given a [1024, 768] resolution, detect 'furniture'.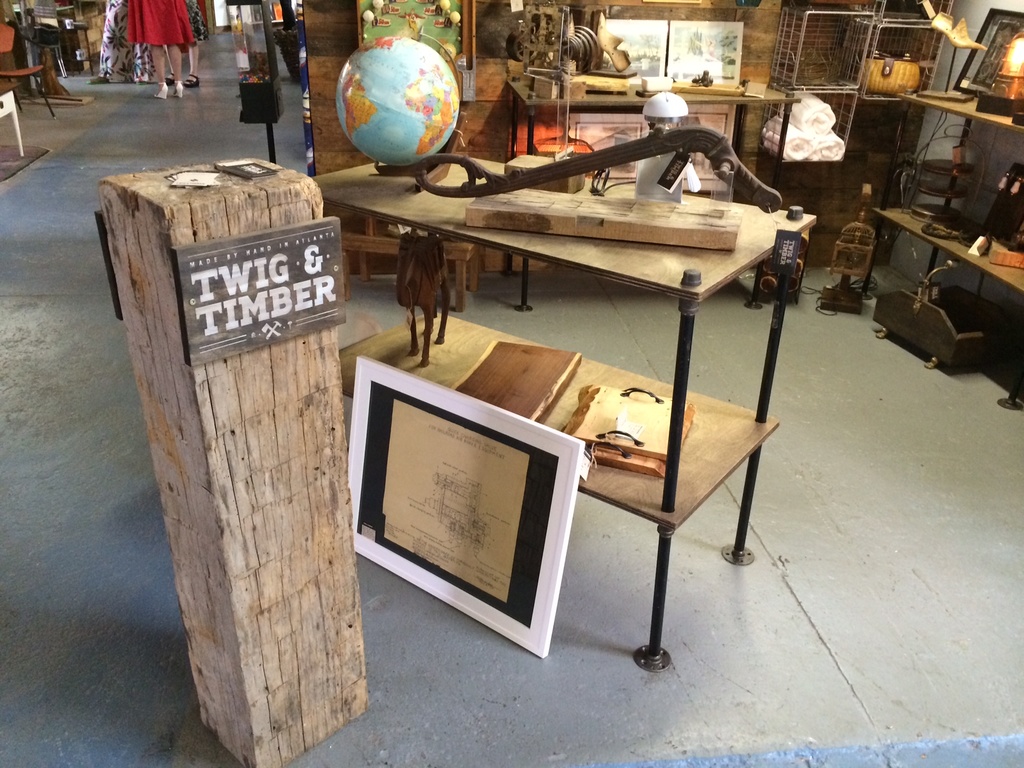
bbox=(868, 93, 1023, 294).
